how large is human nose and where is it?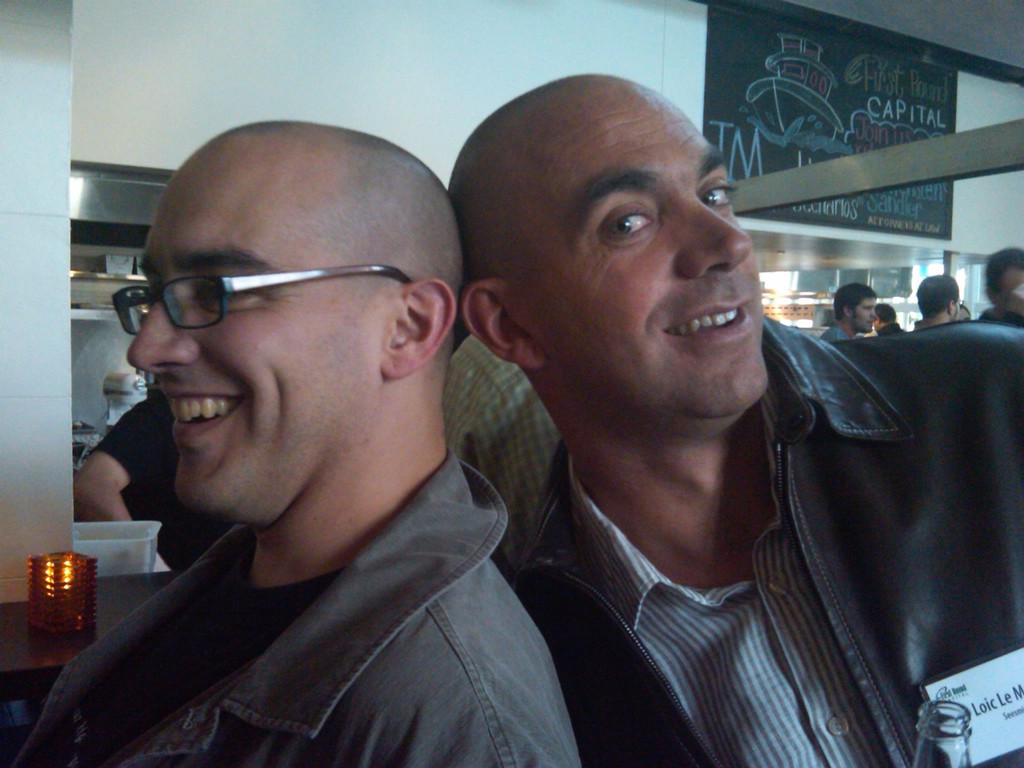
Bounding box: left=678, top=191, right=752, bottom=271.
